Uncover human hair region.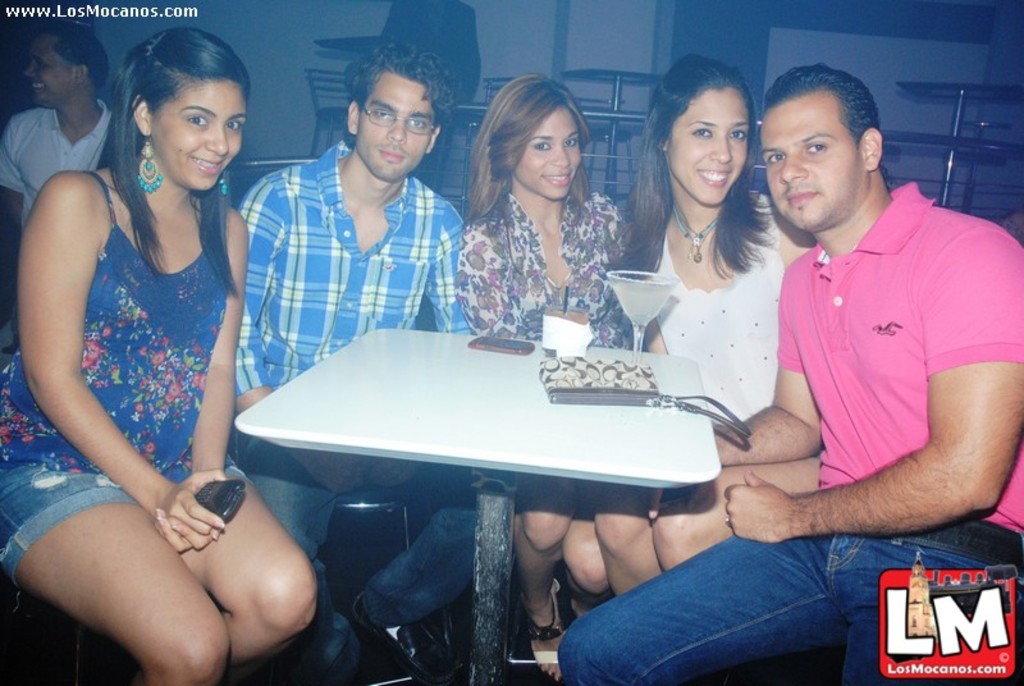
Uncovered: locate(343, 45, 465, 145).
